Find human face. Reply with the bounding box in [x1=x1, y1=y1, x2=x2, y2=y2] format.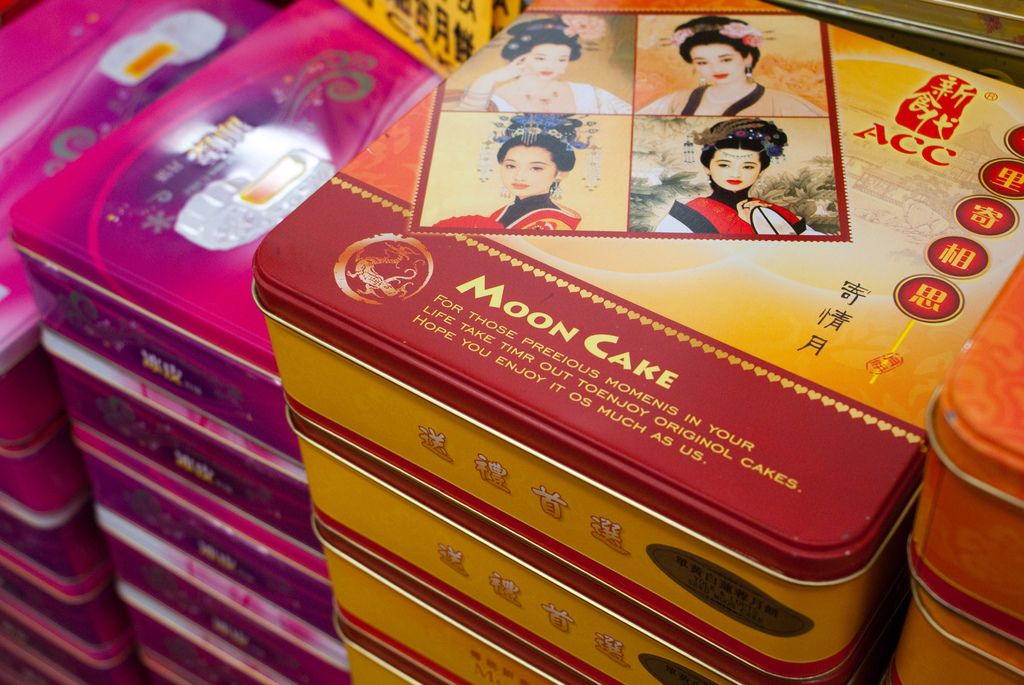
[x1=694, y1=43, x2=745, y2=88].
